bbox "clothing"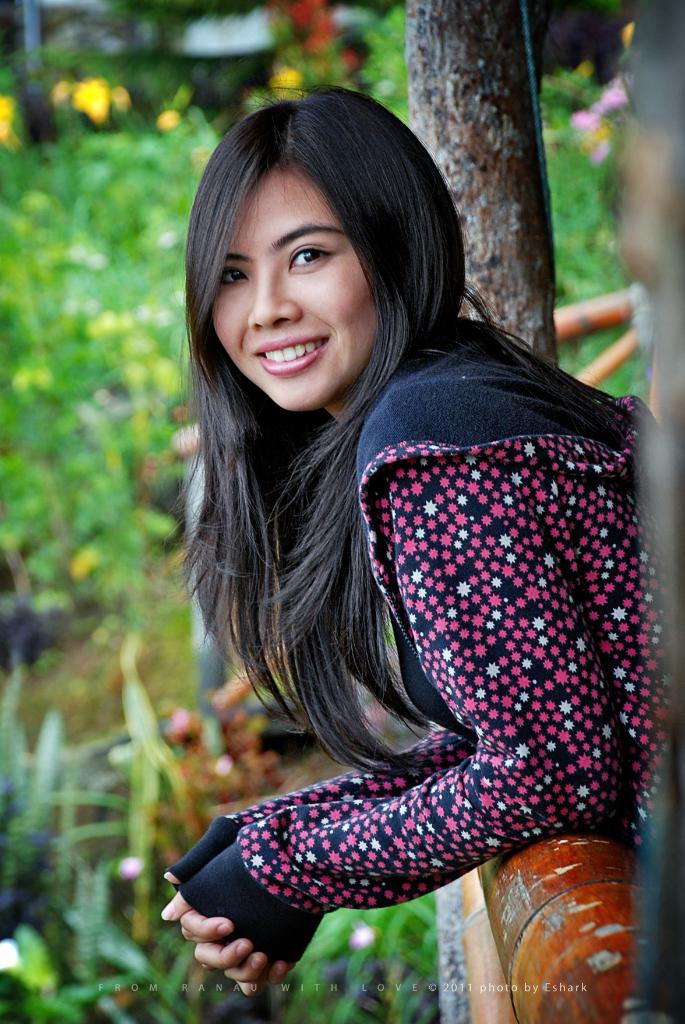
156/309/657/981
